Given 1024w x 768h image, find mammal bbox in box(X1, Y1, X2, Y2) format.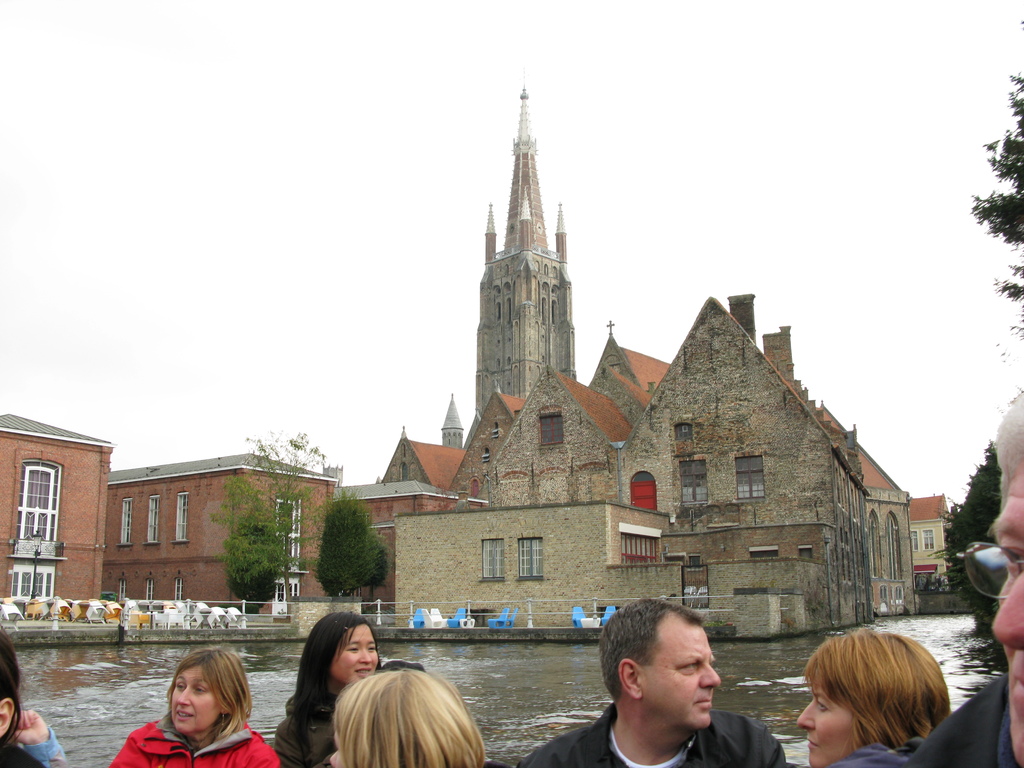
box(794, 624, 955, 767).
